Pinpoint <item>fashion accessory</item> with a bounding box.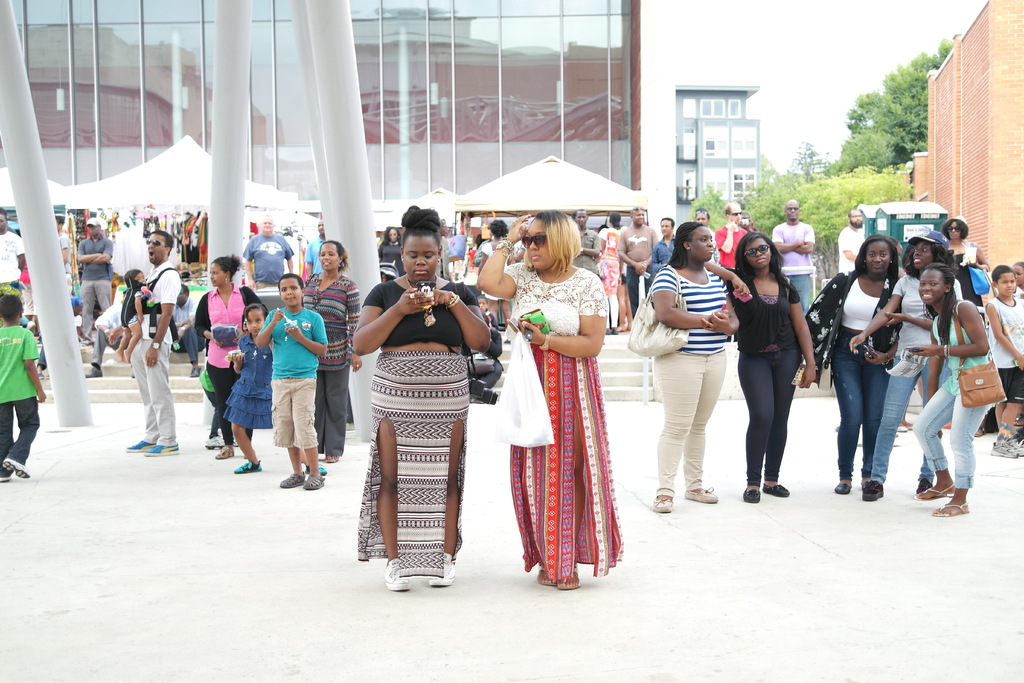
815,271,855,390.
